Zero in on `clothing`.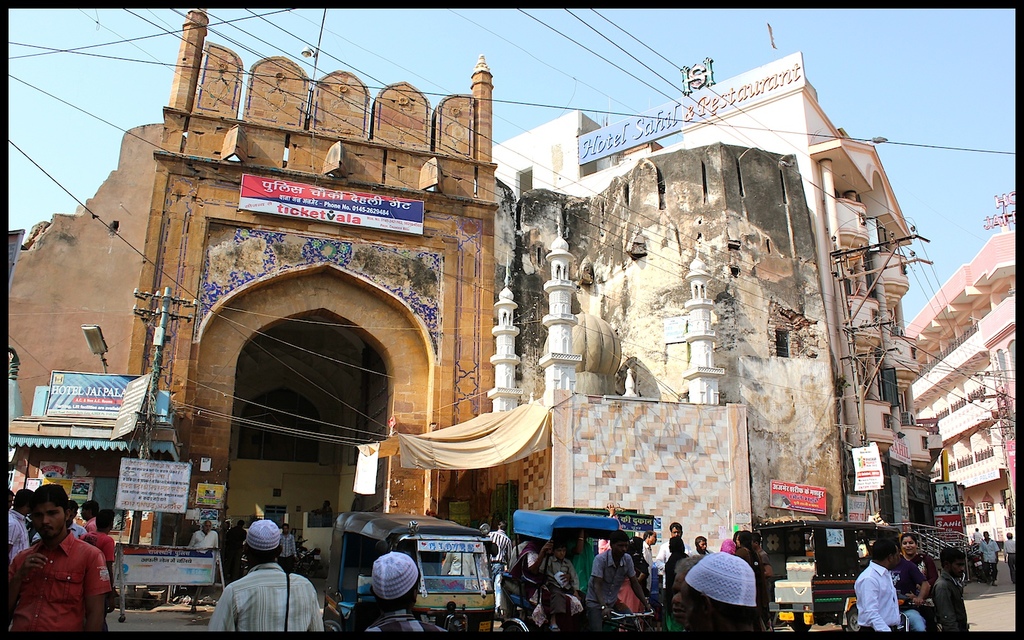
Zeroed in: region(279, 534, 296, 562).
